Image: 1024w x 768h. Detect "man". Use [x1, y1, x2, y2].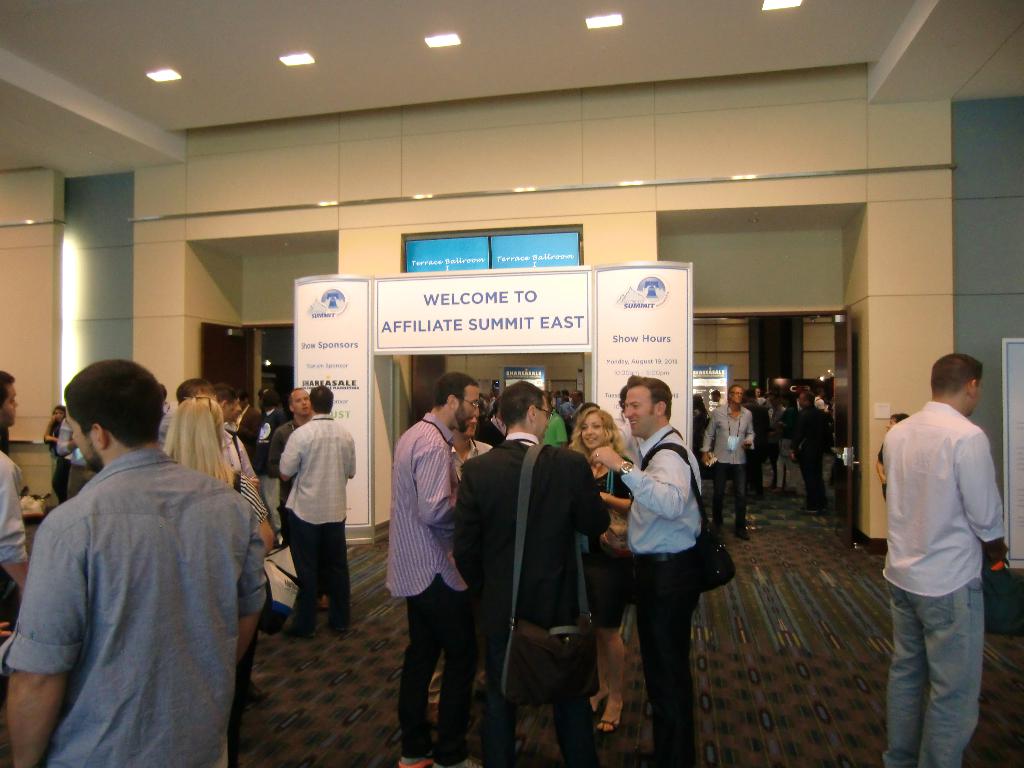
[7, 344, 267, 767].
